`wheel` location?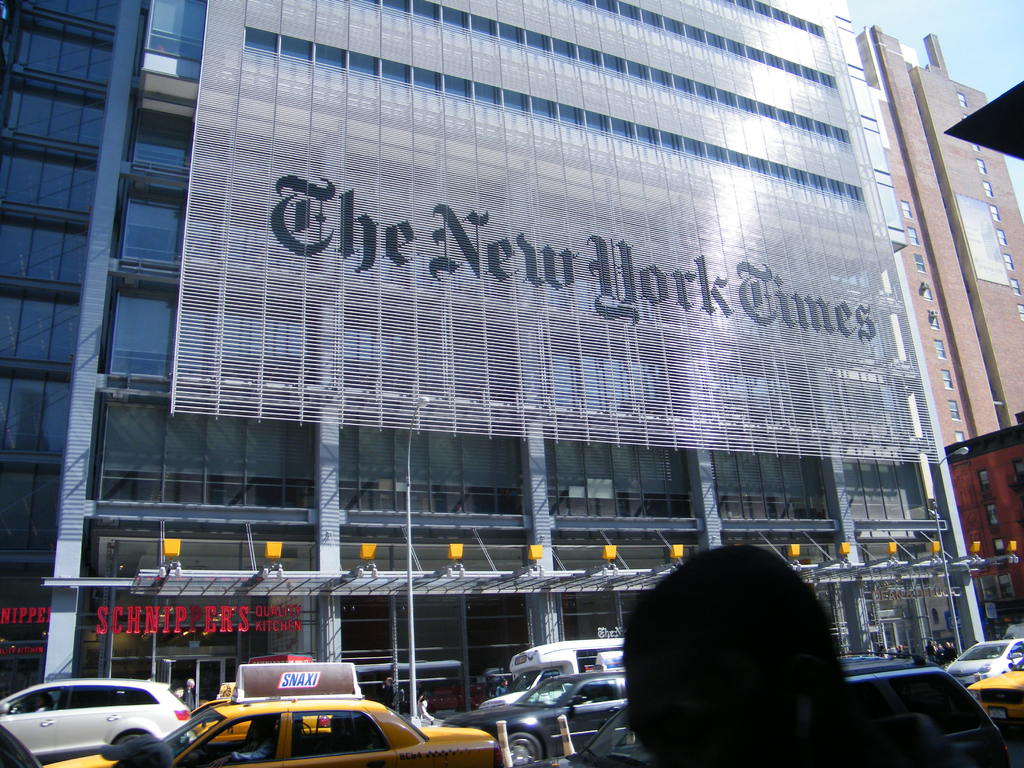
left=501, top=730, right=544, bottom=762
